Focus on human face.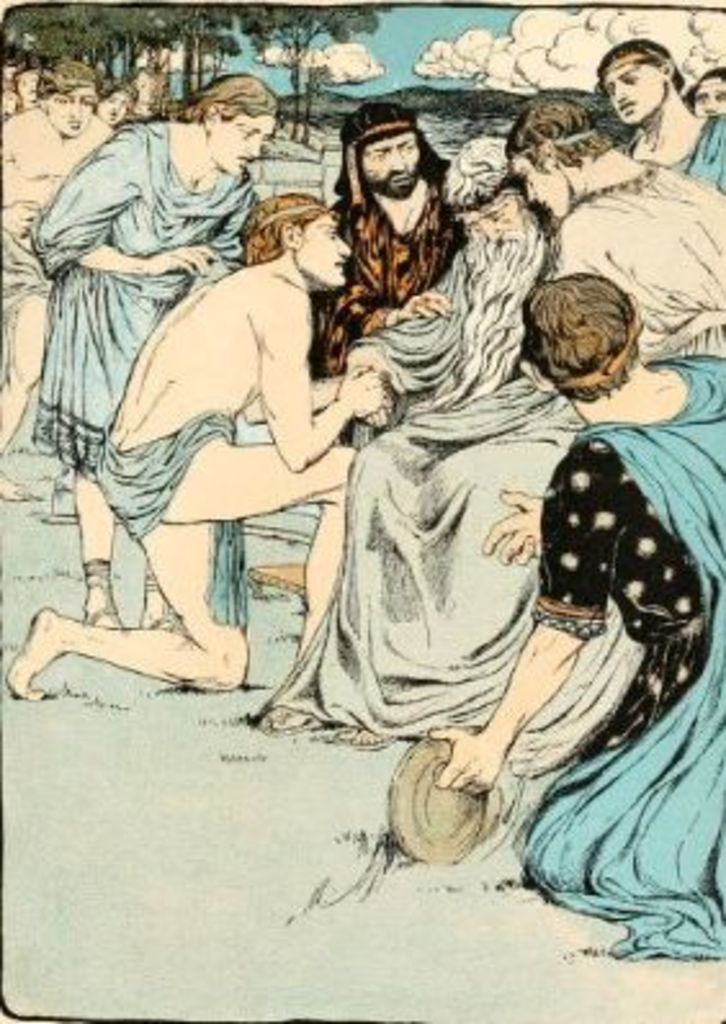
Focused at (left=687, top=77, right=723, bottom=116).
